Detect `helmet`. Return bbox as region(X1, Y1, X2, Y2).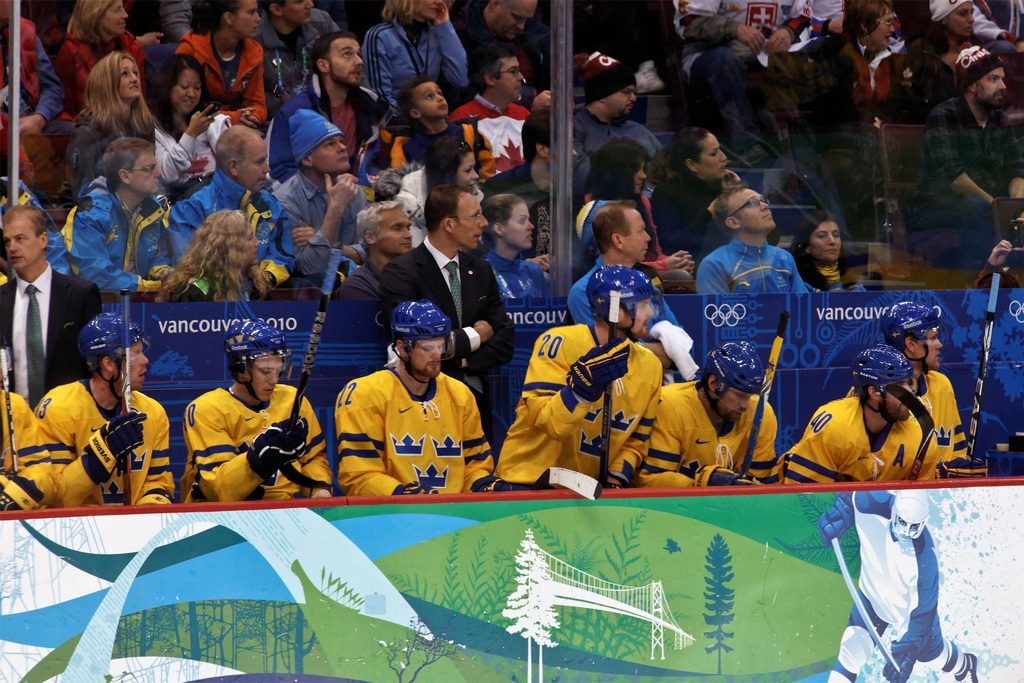
region(878, 302, 938, 379).
